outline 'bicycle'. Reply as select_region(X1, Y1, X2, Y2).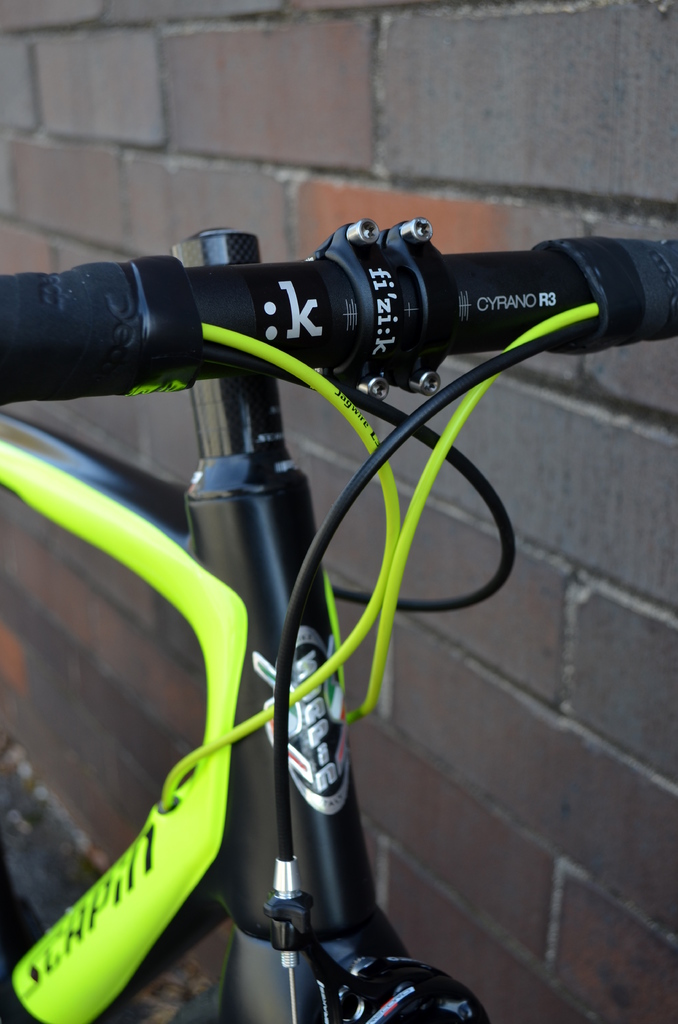
select_region(0, 87, 588, 984).
